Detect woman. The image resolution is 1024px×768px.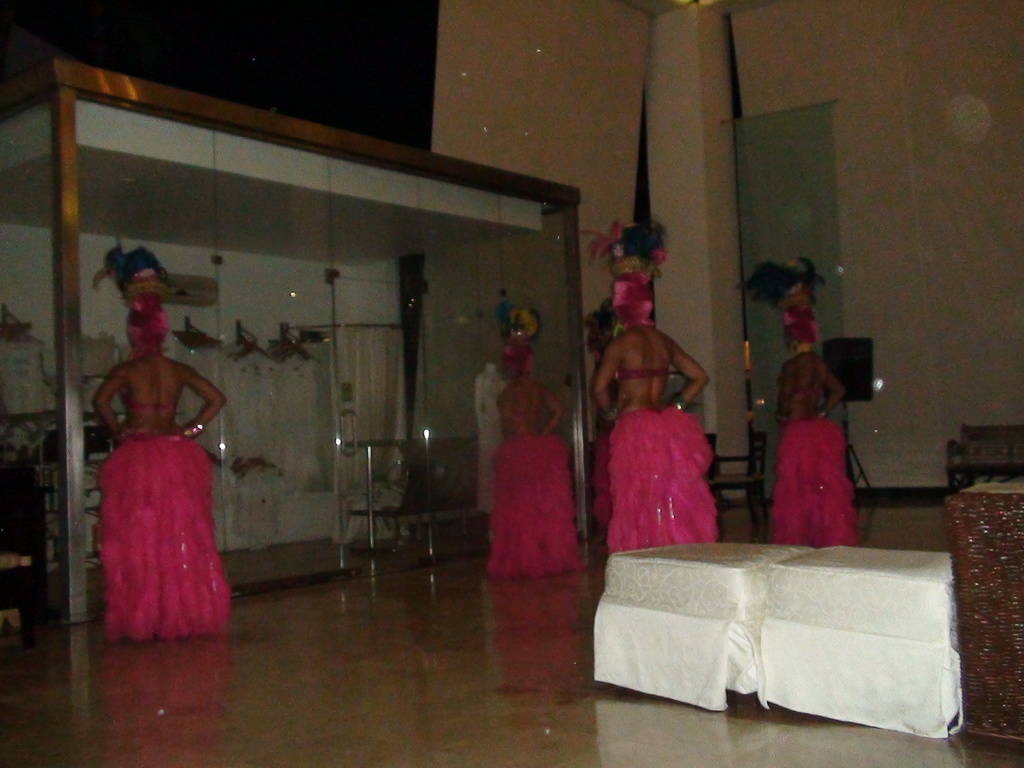
bbox=[771, 311, 862, 553].
